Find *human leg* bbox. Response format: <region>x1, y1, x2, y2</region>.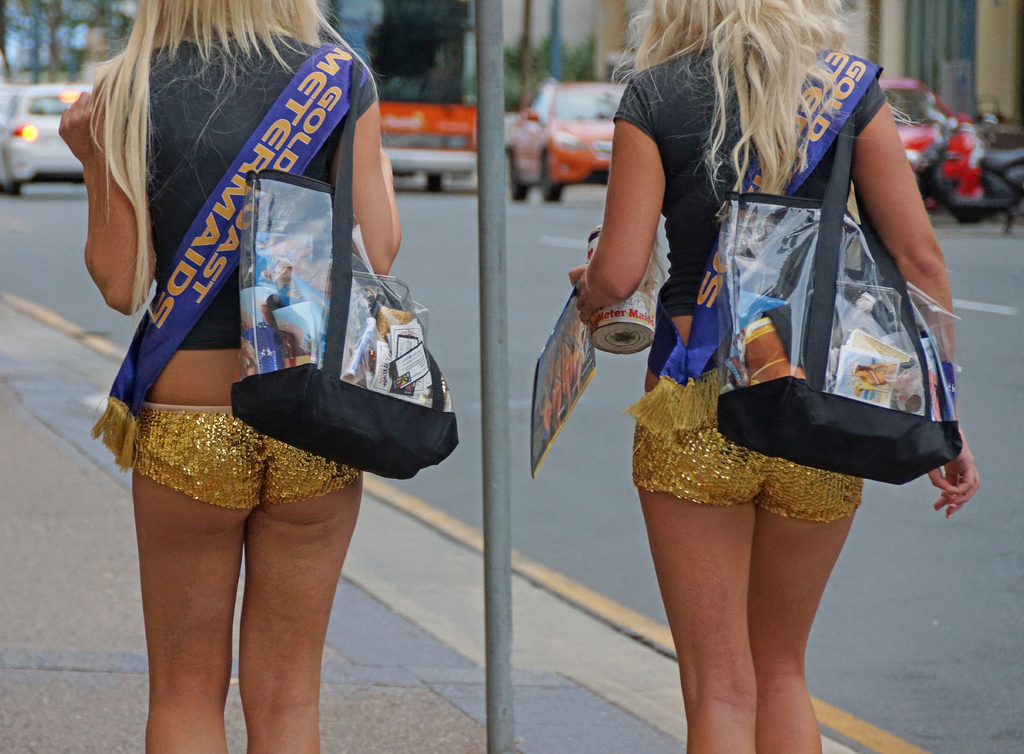
<region>623, 385, 757, 753</region>.
